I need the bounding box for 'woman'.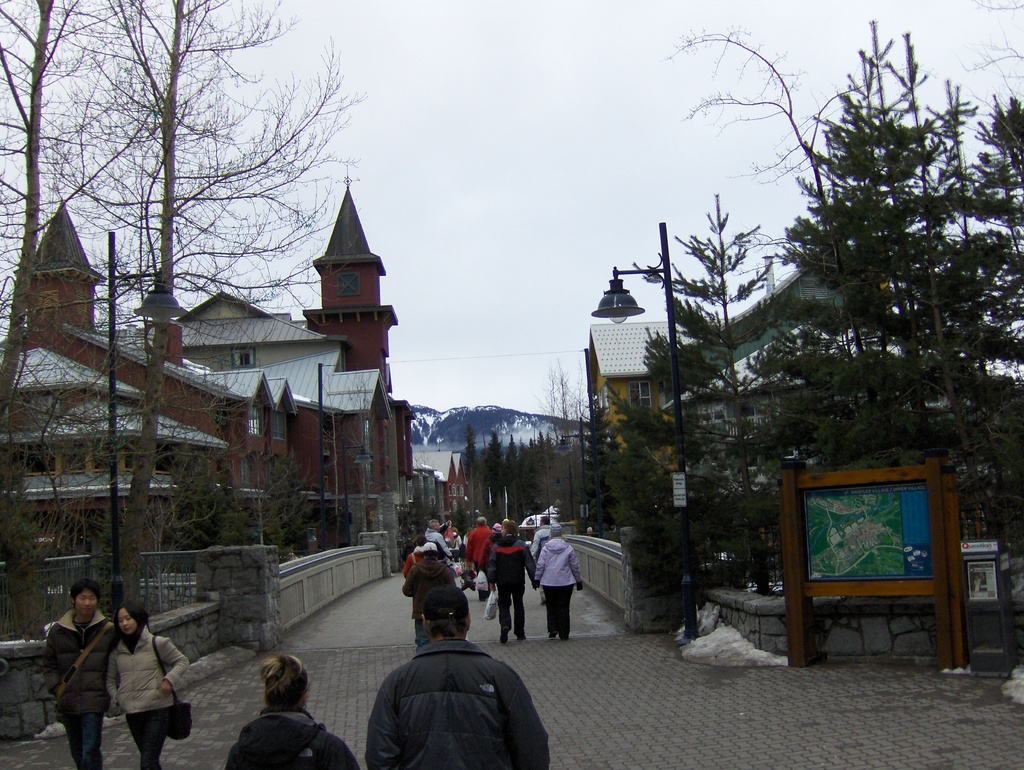
Here it is: left=225, top=654, right=356, bottom=769.
